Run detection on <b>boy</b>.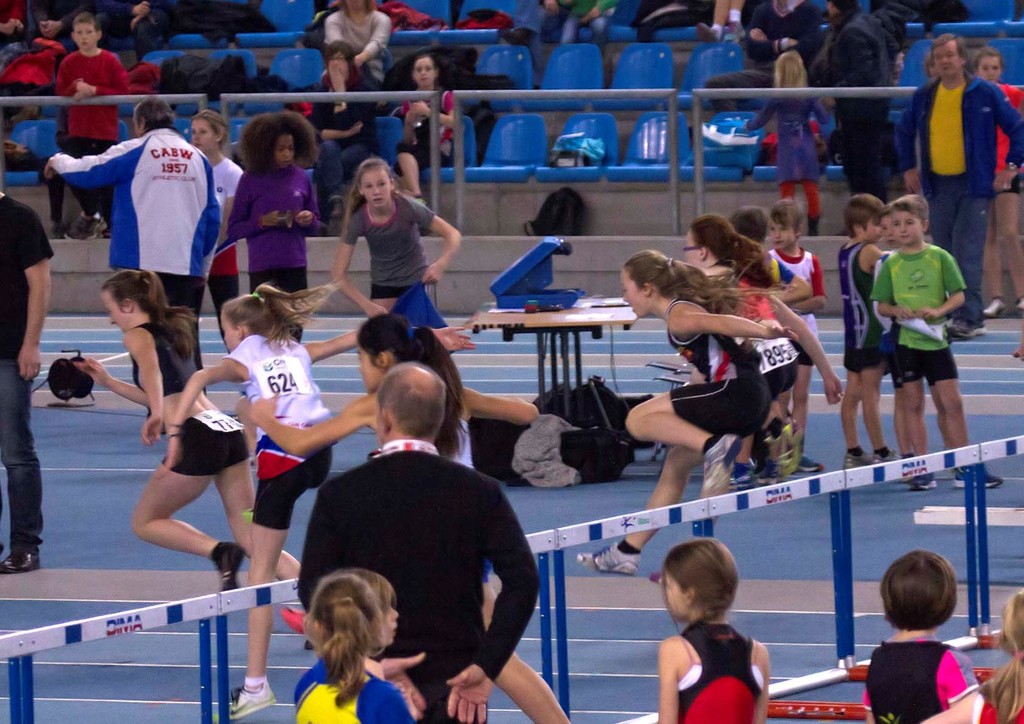
Result: 874 193 1005 491.
